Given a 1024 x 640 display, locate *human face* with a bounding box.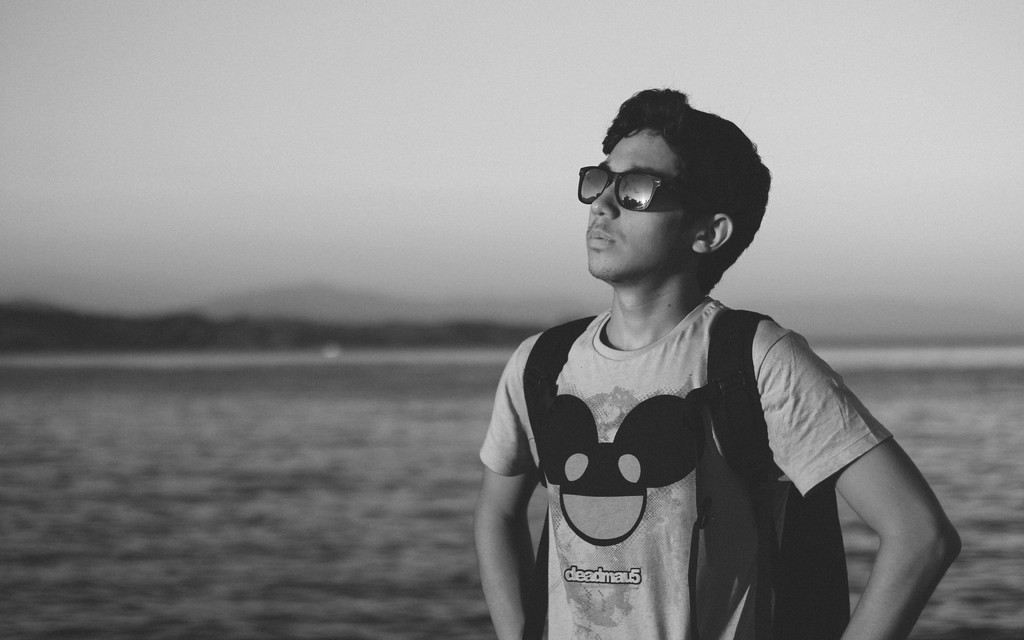
Located: <region>583, 125, 705, 271</region>.
